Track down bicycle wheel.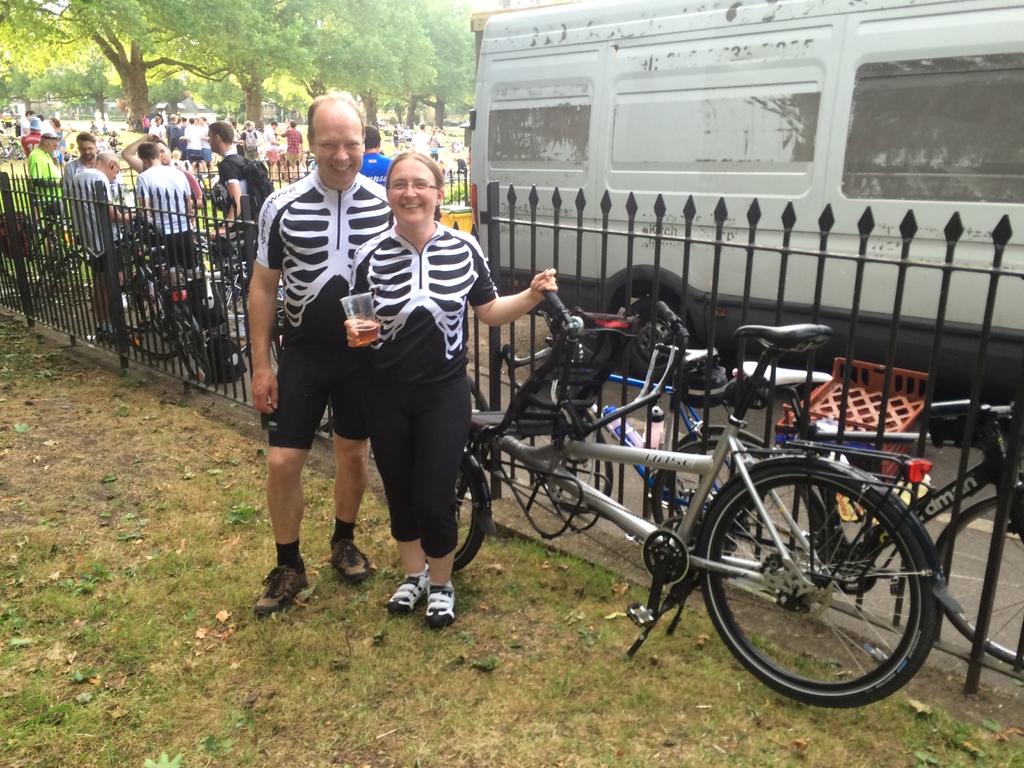
Tracked to [459,374,492,479].
